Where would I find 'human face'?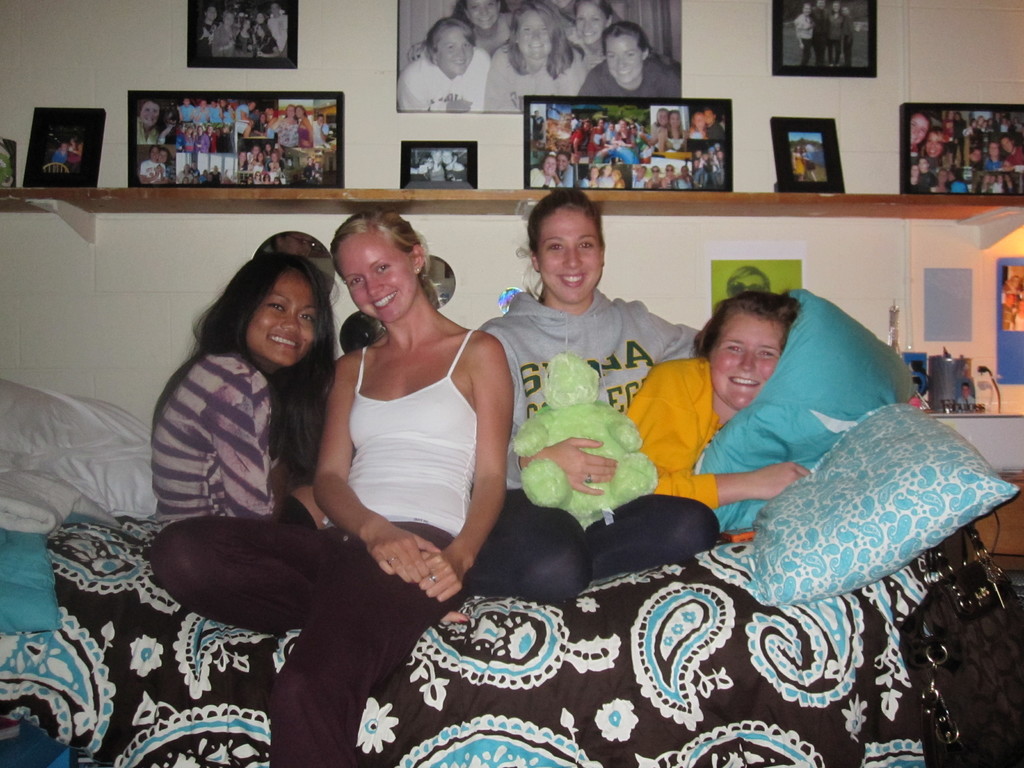
At region(257, 15, 263, 24).
